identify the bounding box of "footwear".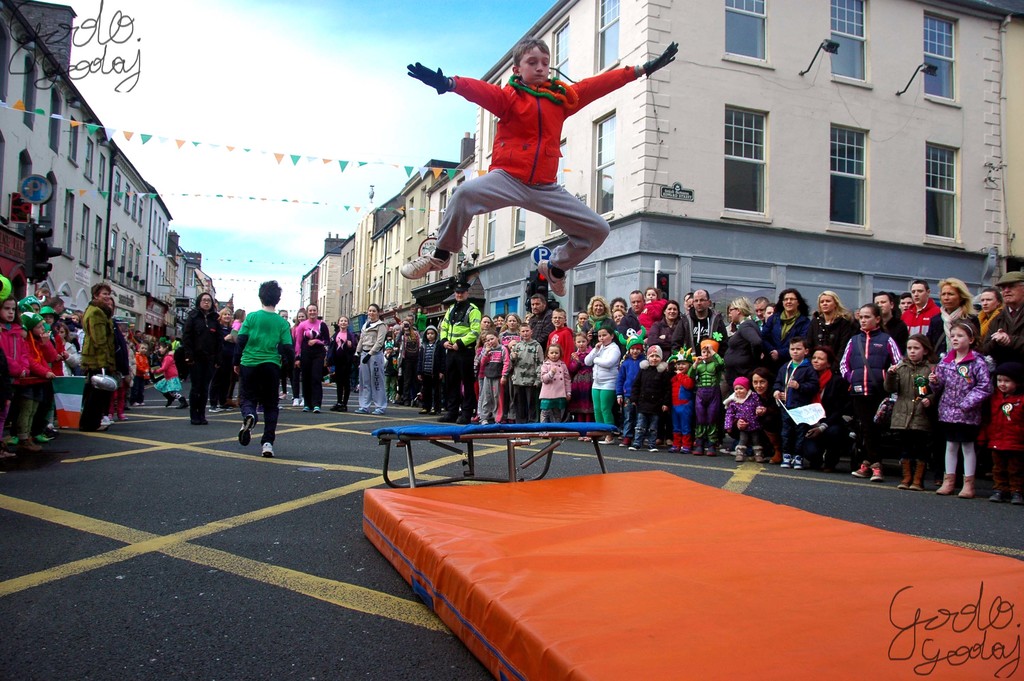
(x1=294, y1=397, x2=299, y2=407).
